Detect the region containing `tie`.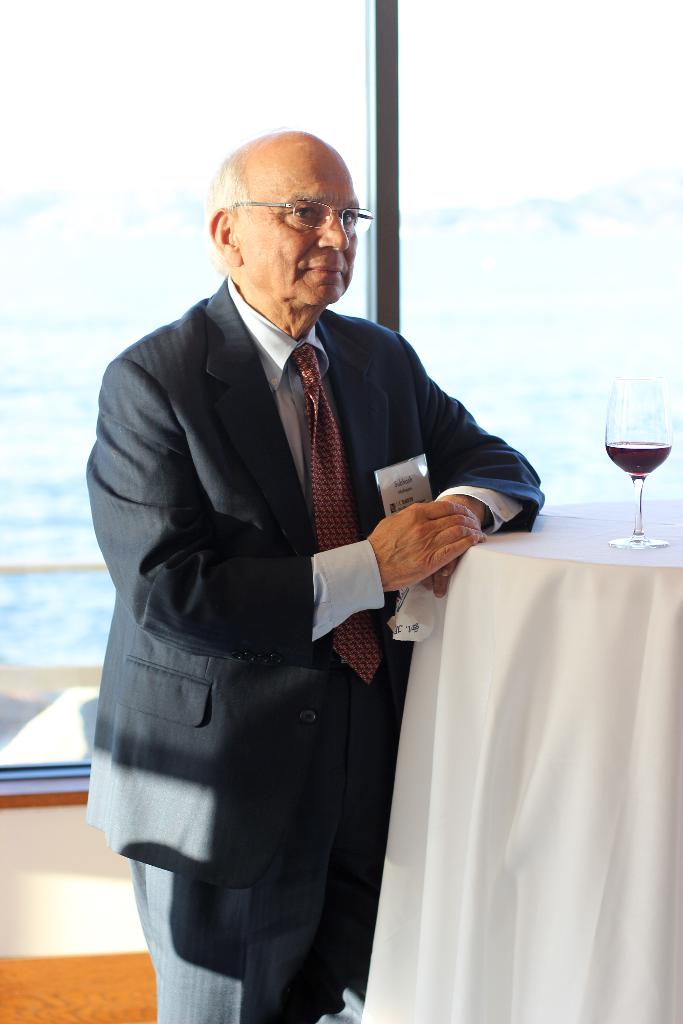
crop(295, 343, 384, 687).
